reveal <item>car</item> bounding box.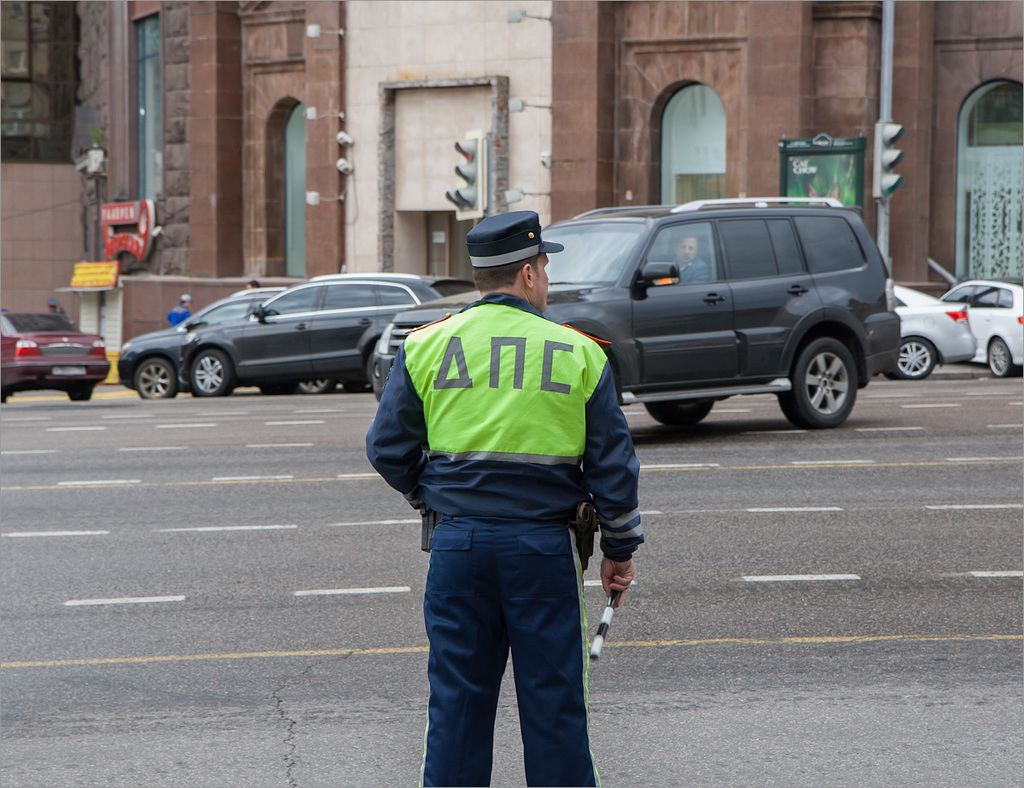
Revealed: 369/195/902/428.
